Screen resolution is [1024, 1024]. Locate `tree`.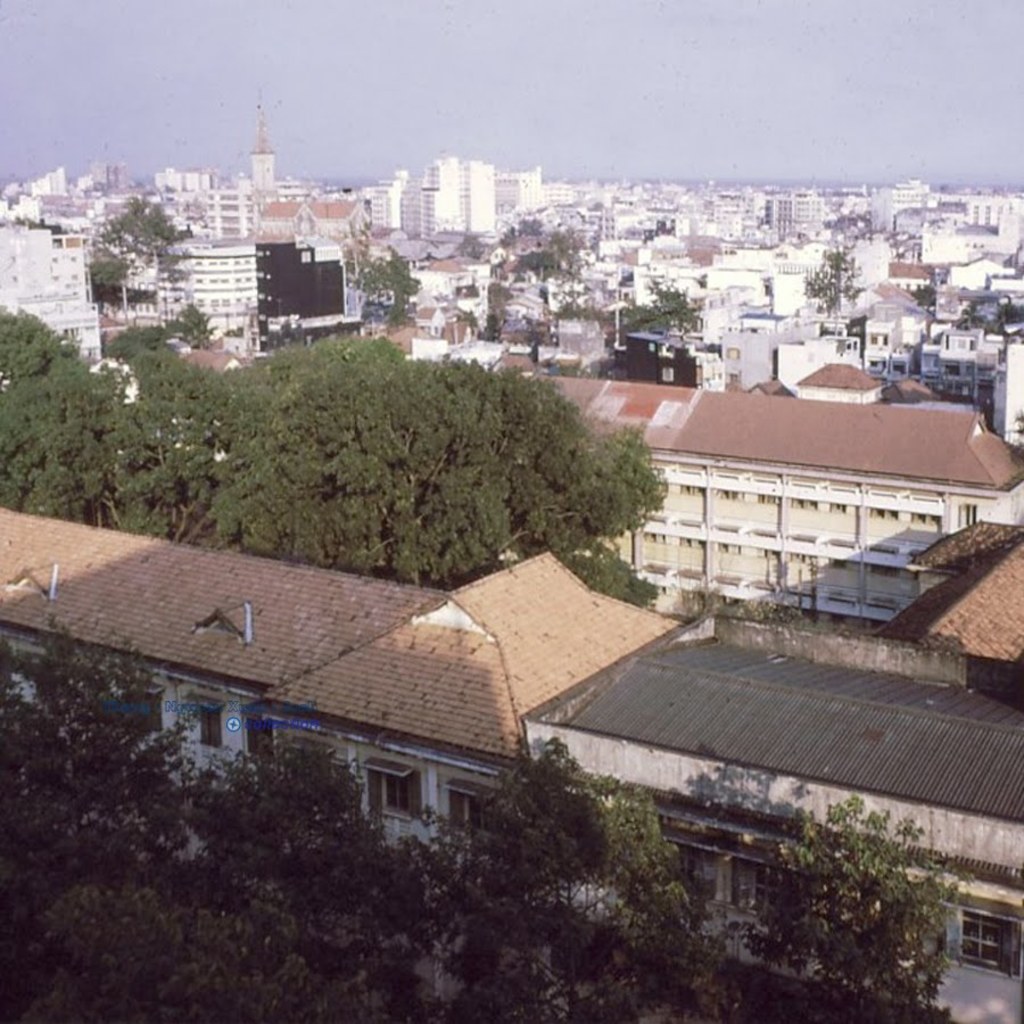
bbox=(115, 330, 234, 536).
